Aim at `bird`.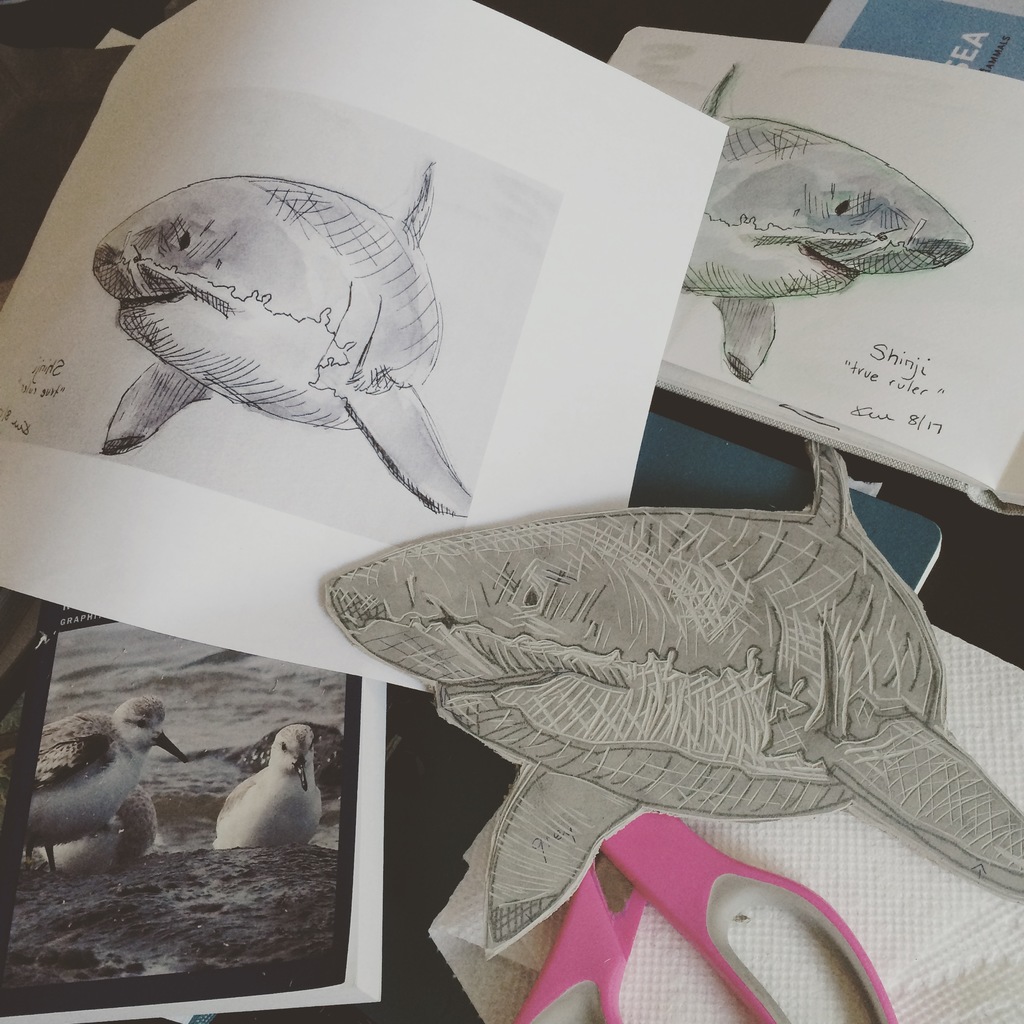
Aimed at 21/687/192/885.
